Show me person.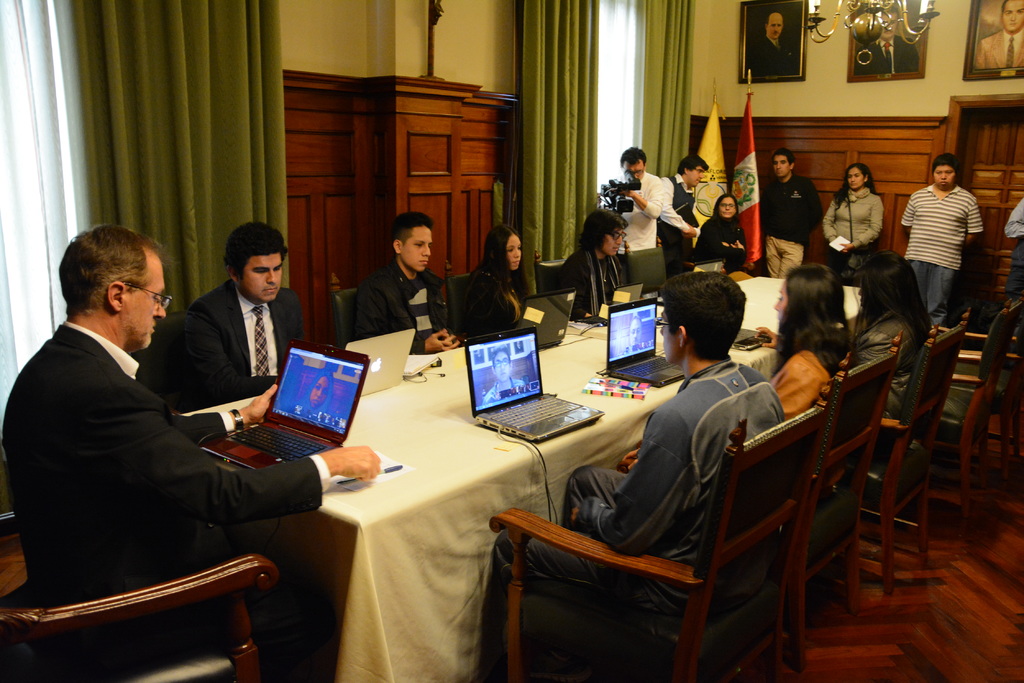
person is here: {"x1": 753, "y1": 268, "x2": 854, "y2": 500}.
